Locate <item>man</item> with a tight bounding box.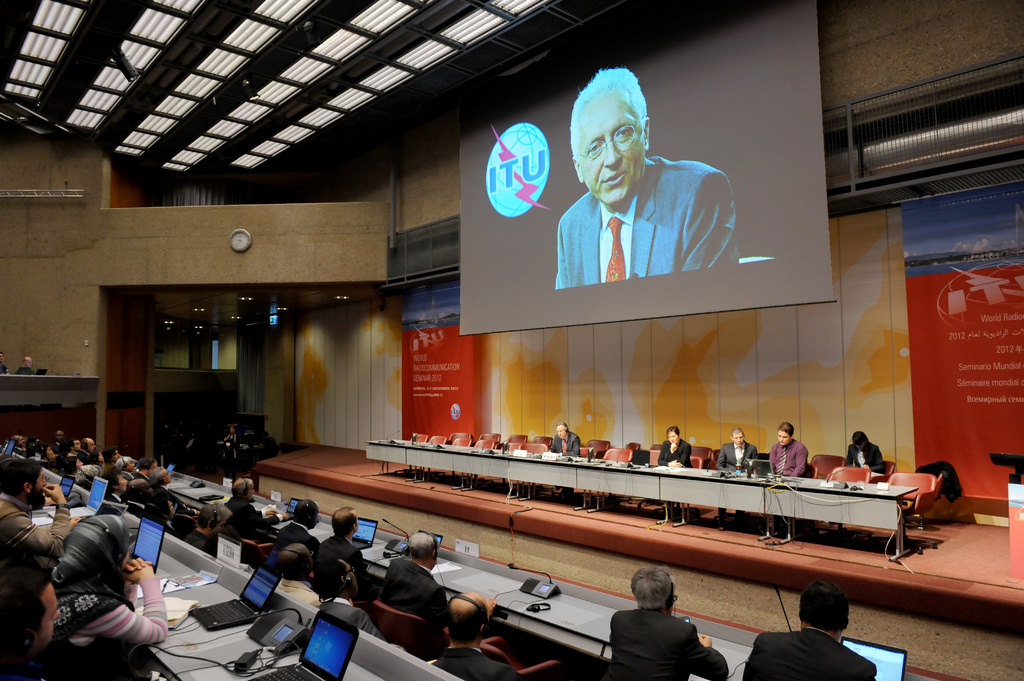
{"left": 547, "top": 421, "right": 582, "bottom": 458}.
